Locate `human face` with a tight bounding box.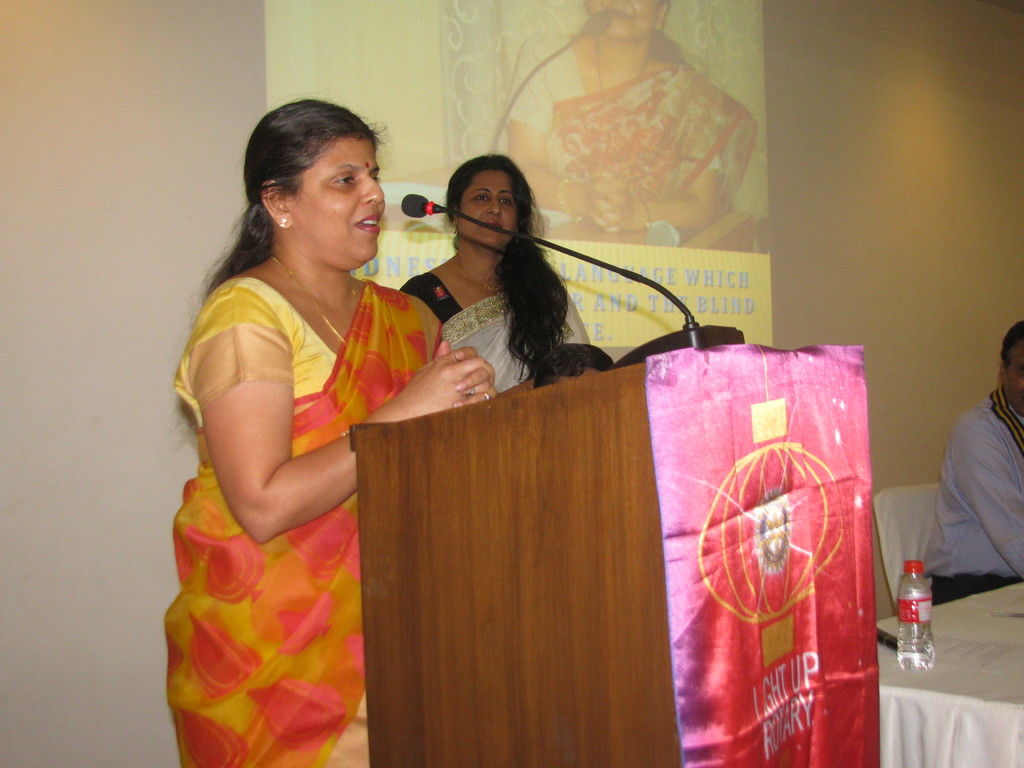
588 0 655 38.
